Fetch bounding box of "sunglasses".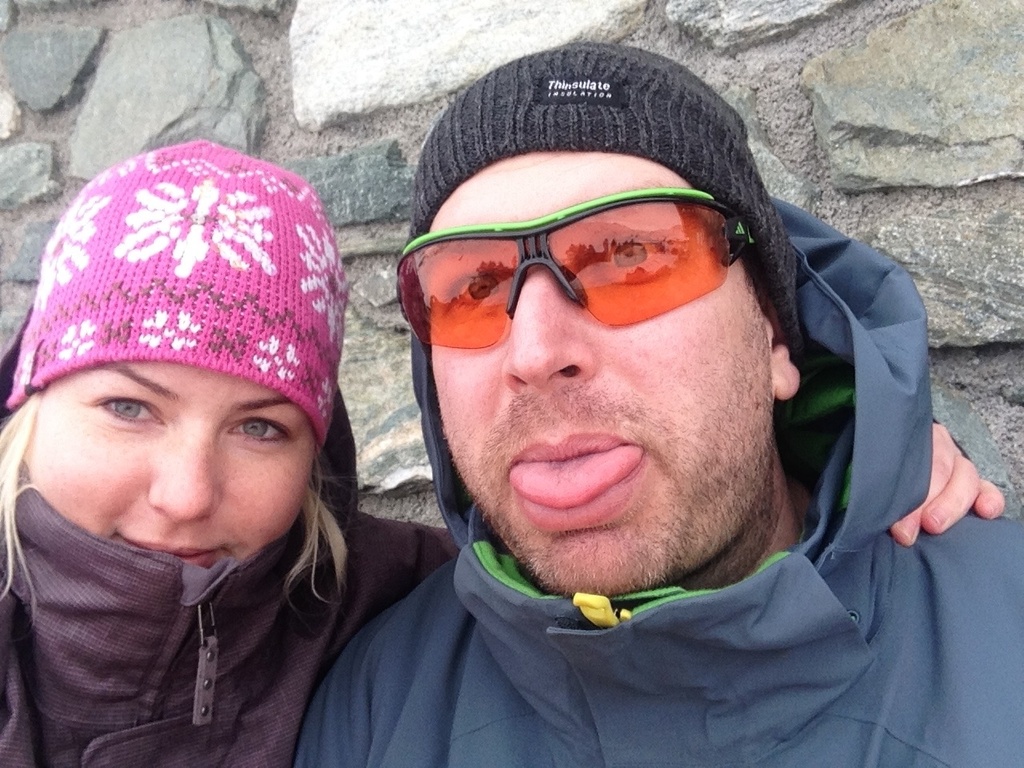
Bbox: crop(397, 187, 758, 351).
